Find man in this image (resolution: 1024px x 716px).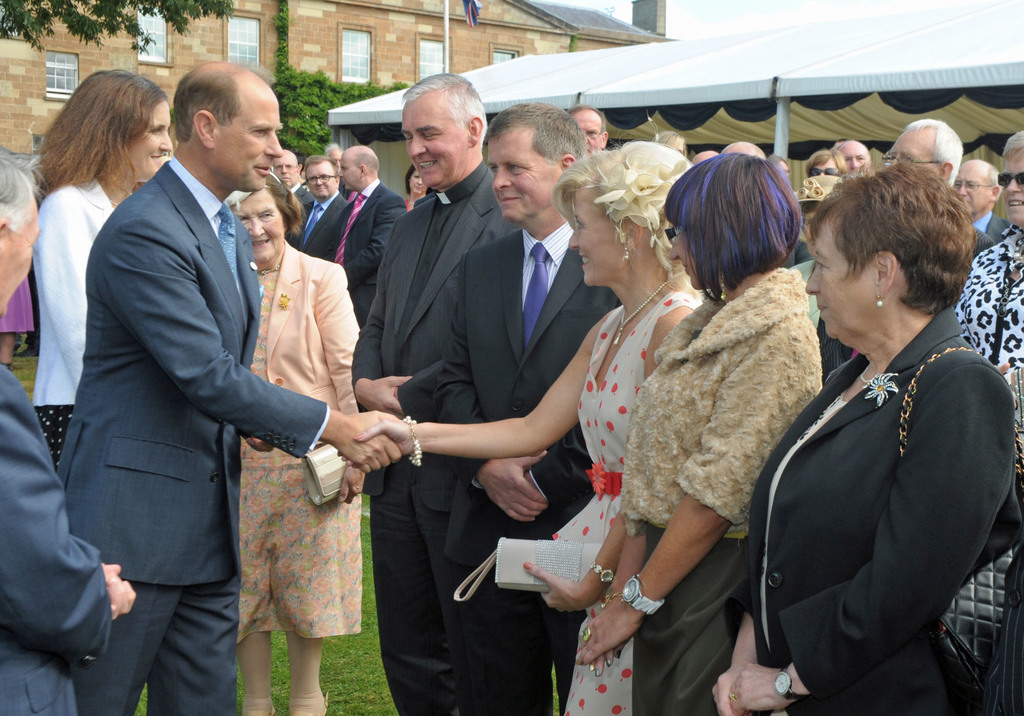
{"x1": 435, "y1": 98, "x2": 619, "y2": 715}.
